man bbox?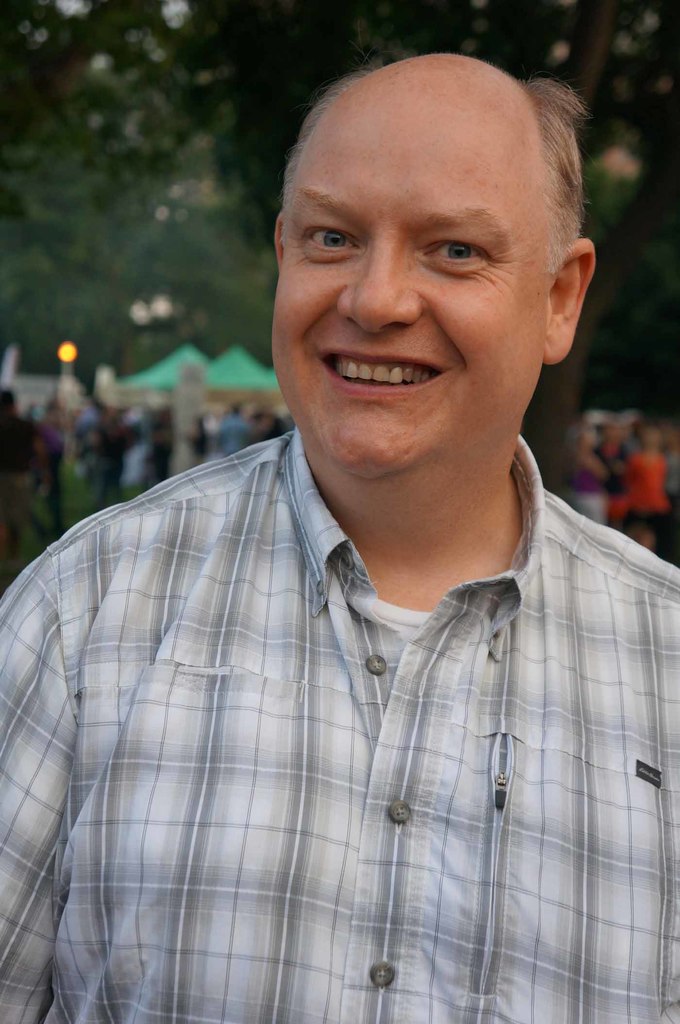
[7,71,663,982]
